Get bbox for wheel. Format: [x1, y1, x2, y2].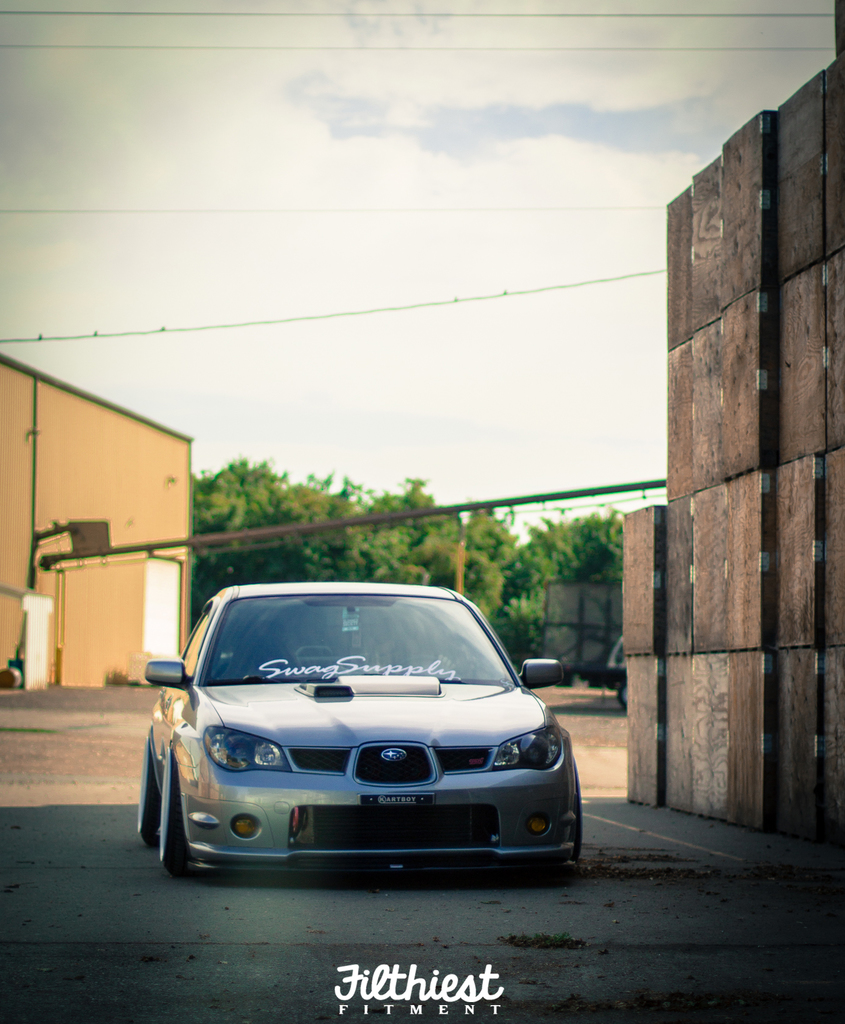
[134, 745, 157, 841].
